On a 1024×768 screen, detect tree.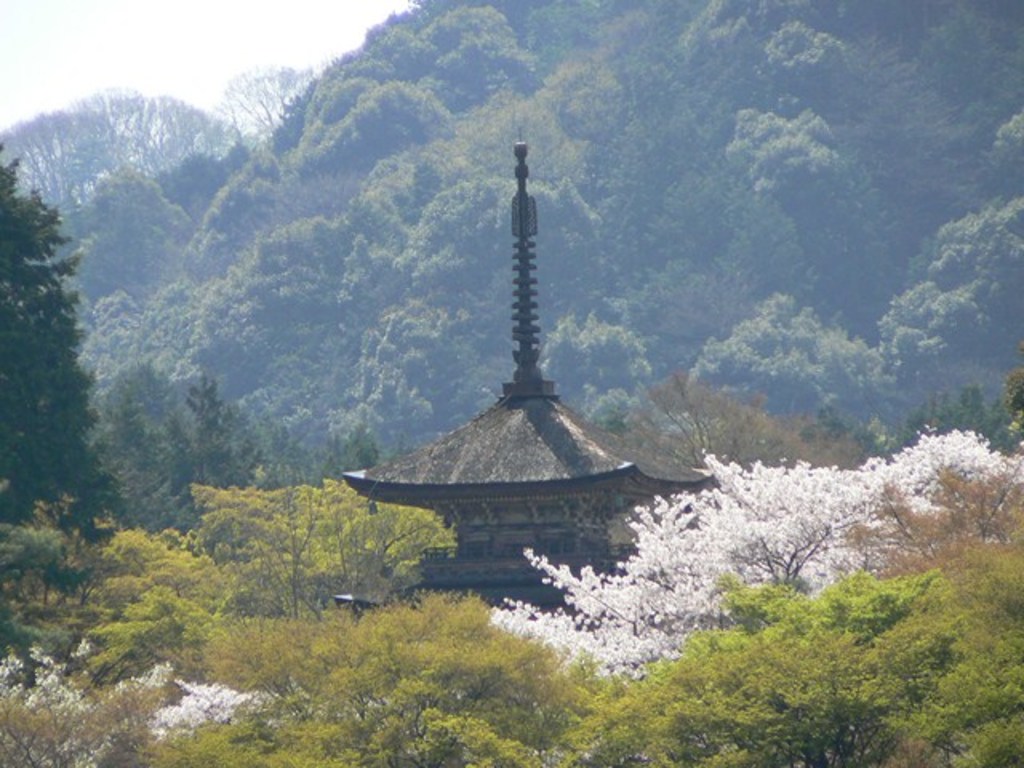
region(0, 162, 114, 530).
